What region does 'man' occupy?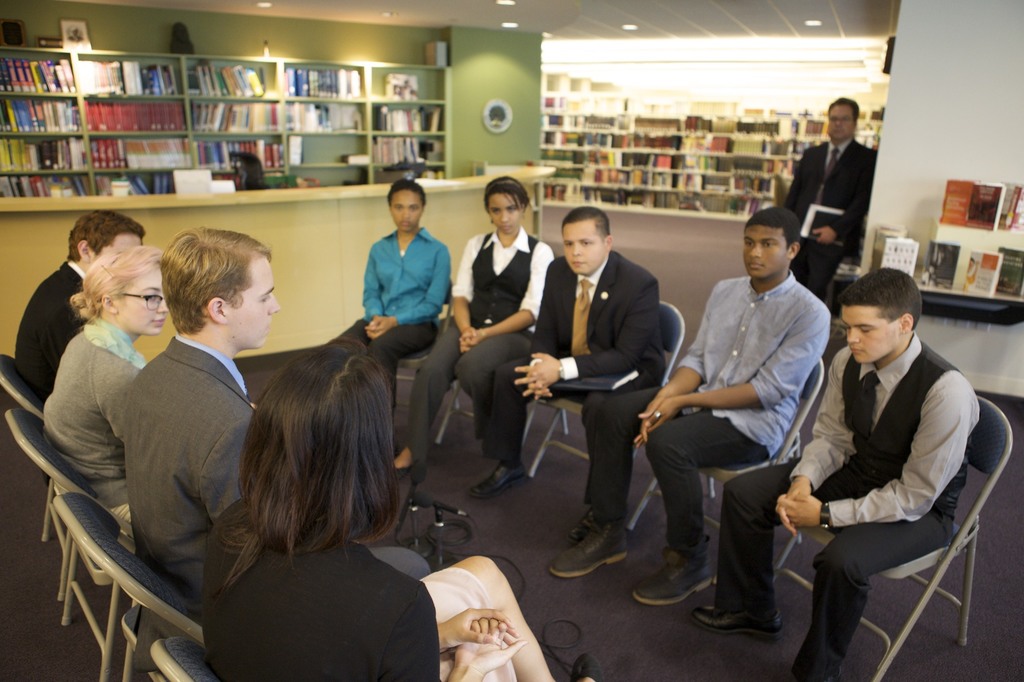
bbox=(15, 207, 148, 400).
